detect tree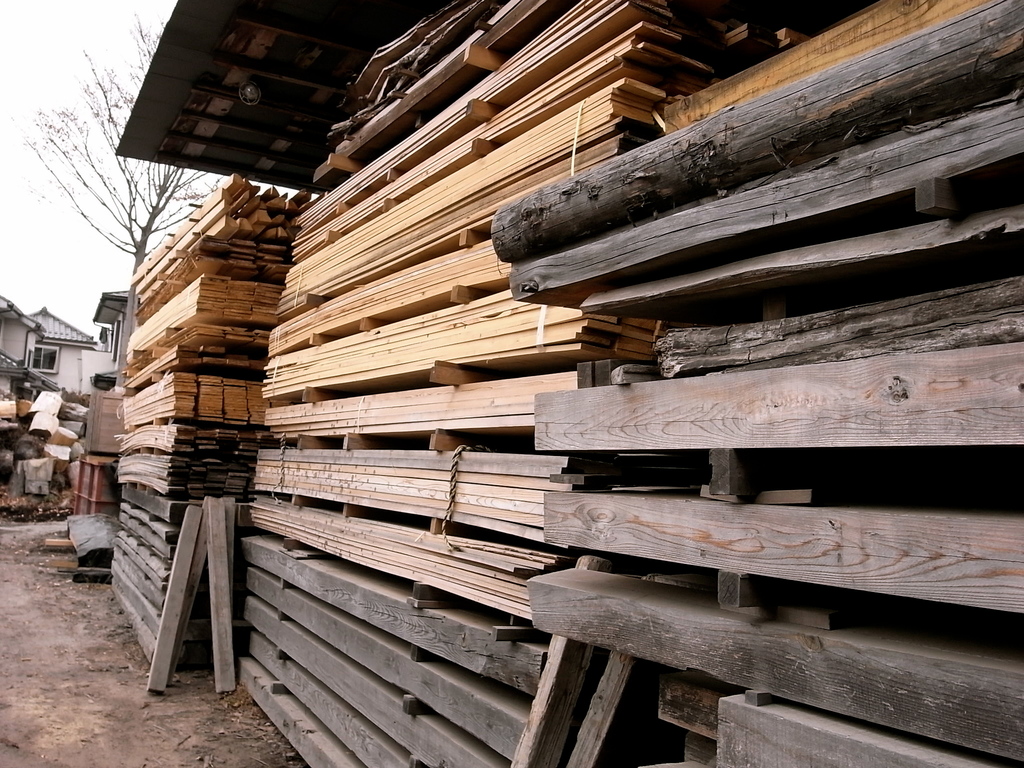
box=[12, 3, 234, 404]
